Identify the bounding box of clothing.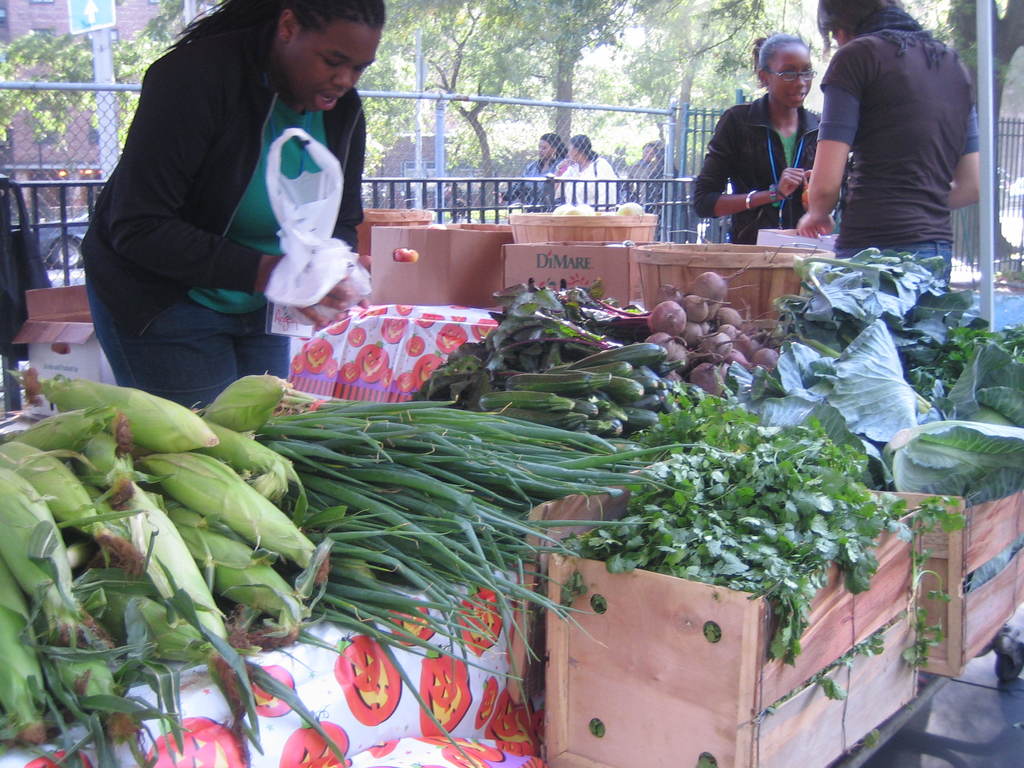
(82, 26, 368, 415).
